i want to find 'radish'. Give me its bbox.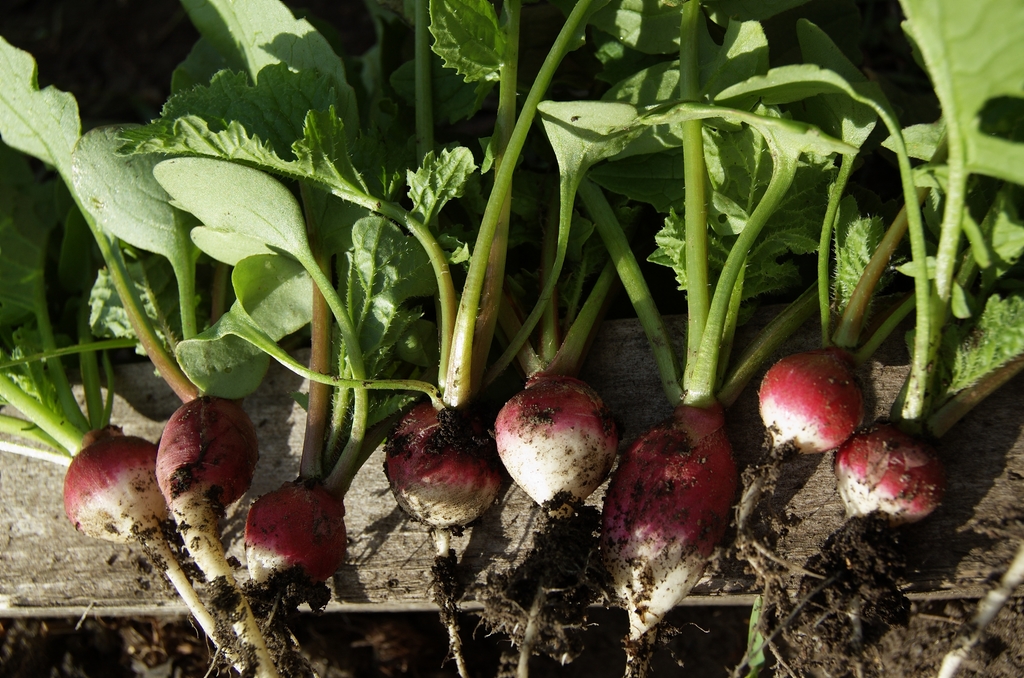
534/0/834/677.
